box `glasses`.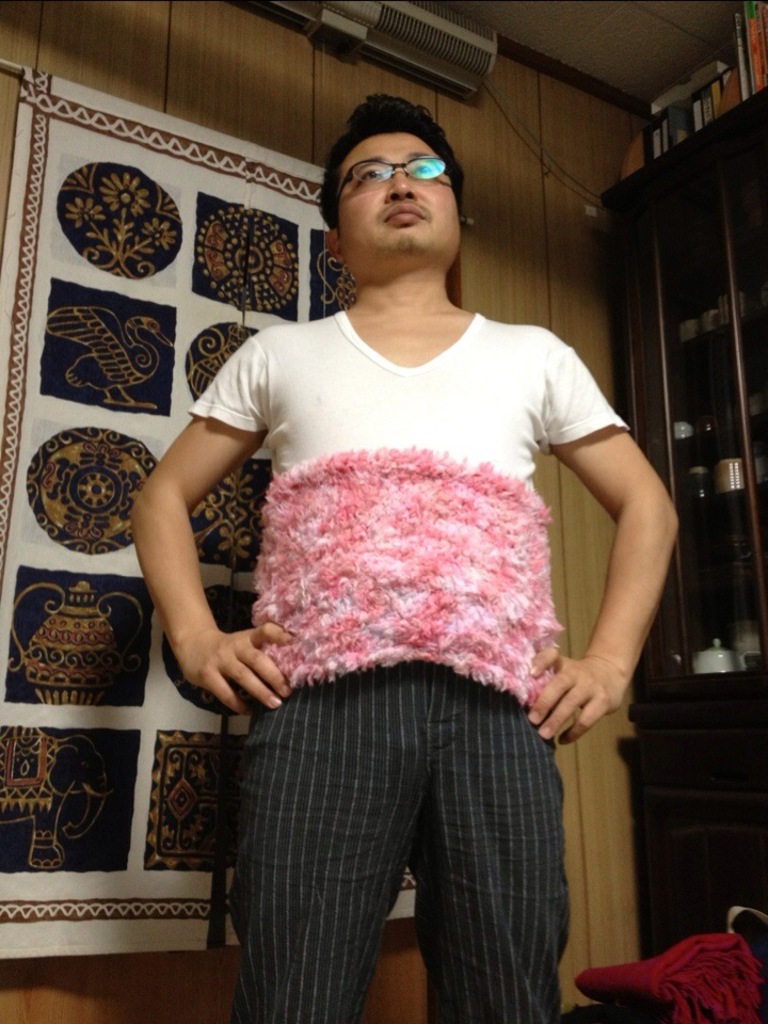
select_region(338, 158, 455, 196).
